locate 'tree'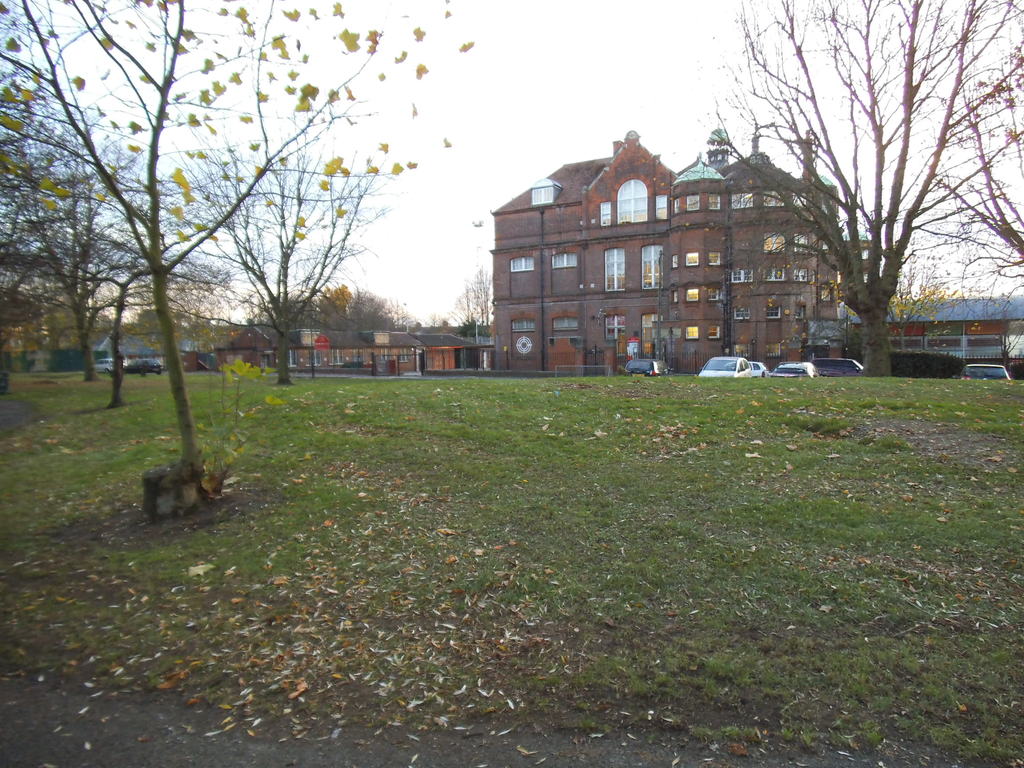
region(392, 299, 417, 332)
